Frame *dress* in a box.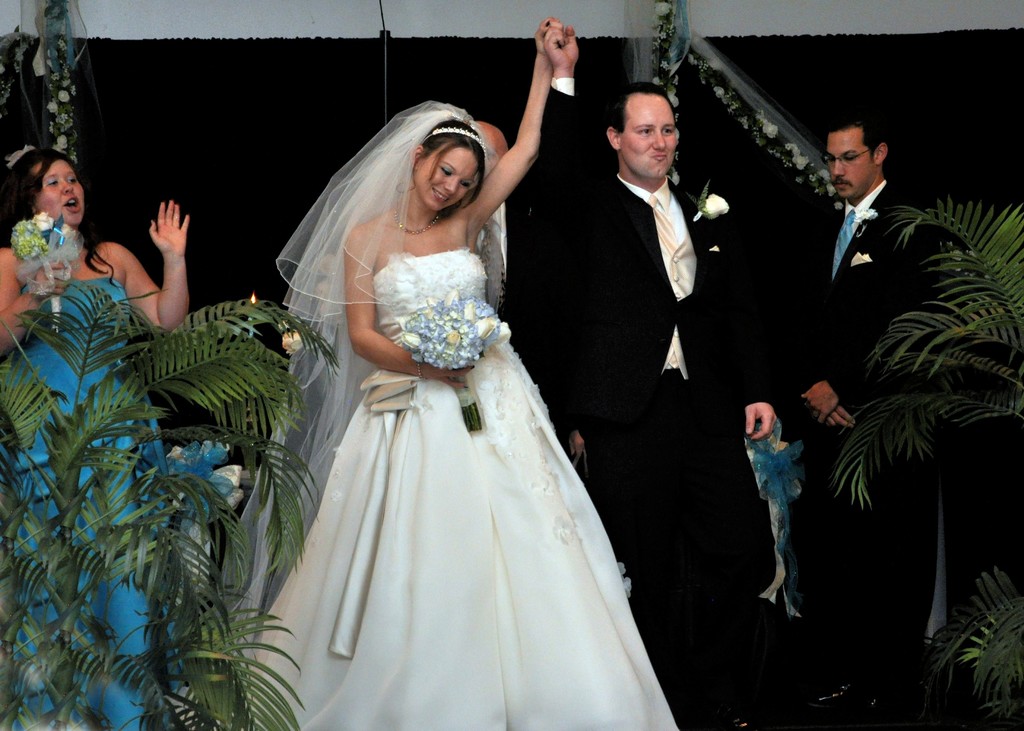
bbox(0, 277, 230, 730).
